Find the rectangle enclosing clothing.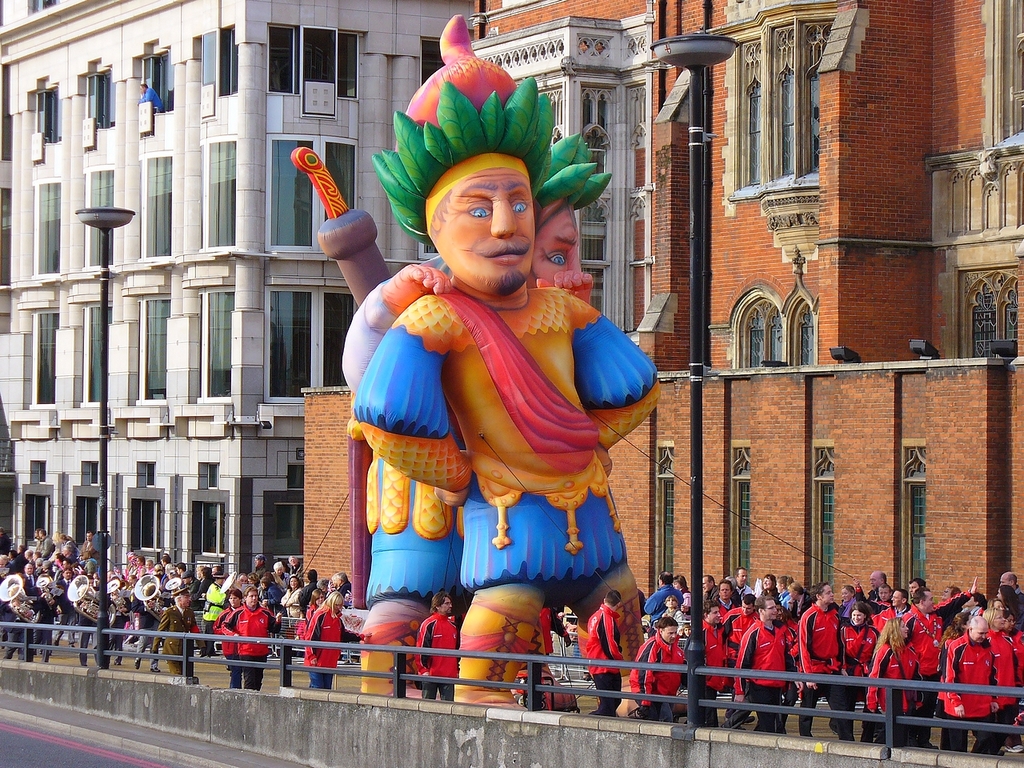
bbox=[212, 604, 240, 682].
